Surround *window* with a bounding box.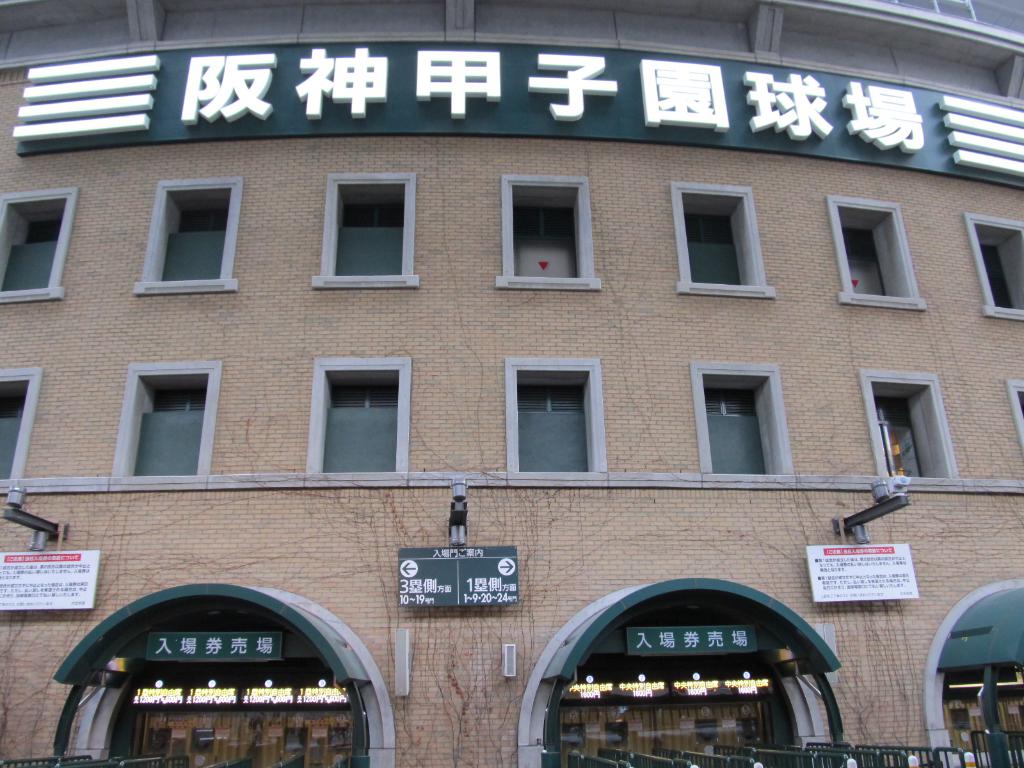
<region>500, 179, 584, 285</region>.
